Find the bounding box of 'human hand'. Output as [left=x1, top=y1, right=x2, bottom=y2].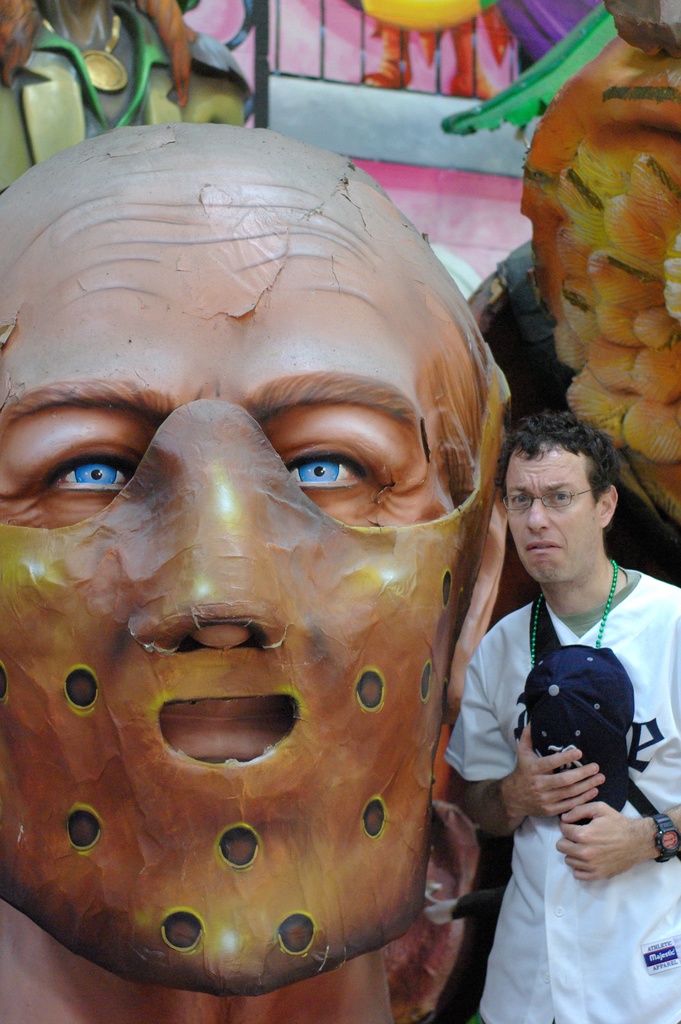
[left=571, top=793, right=653, bottom=899].
